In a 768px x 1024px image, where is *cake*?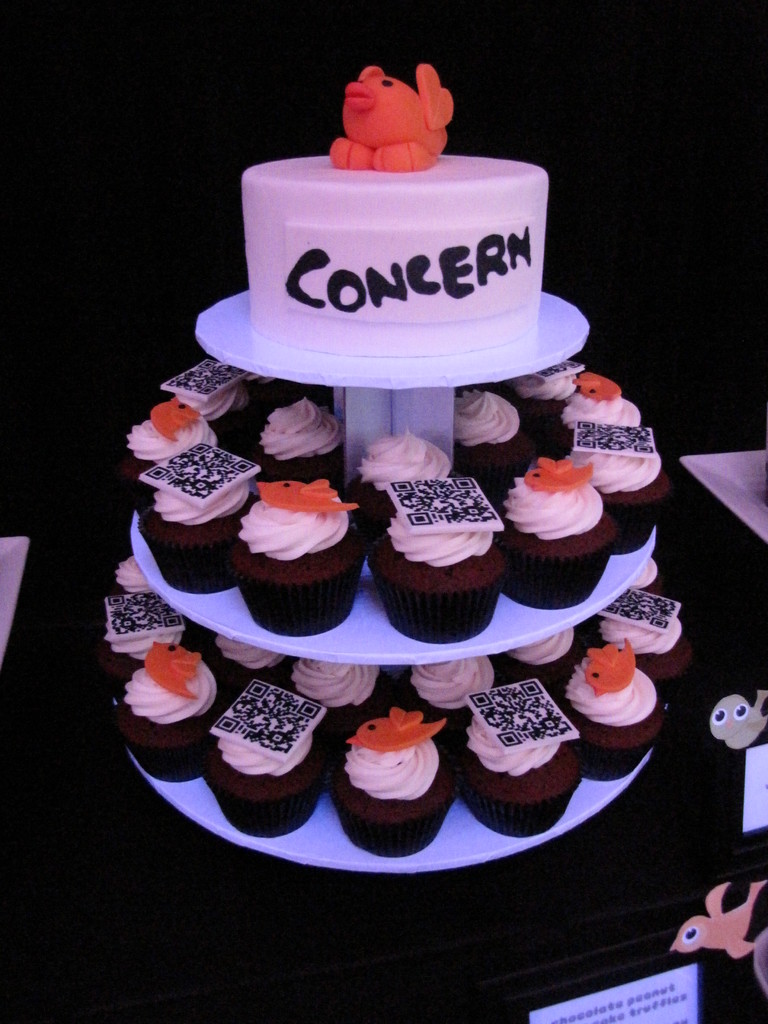
<box>240,153,548,354</box>.
